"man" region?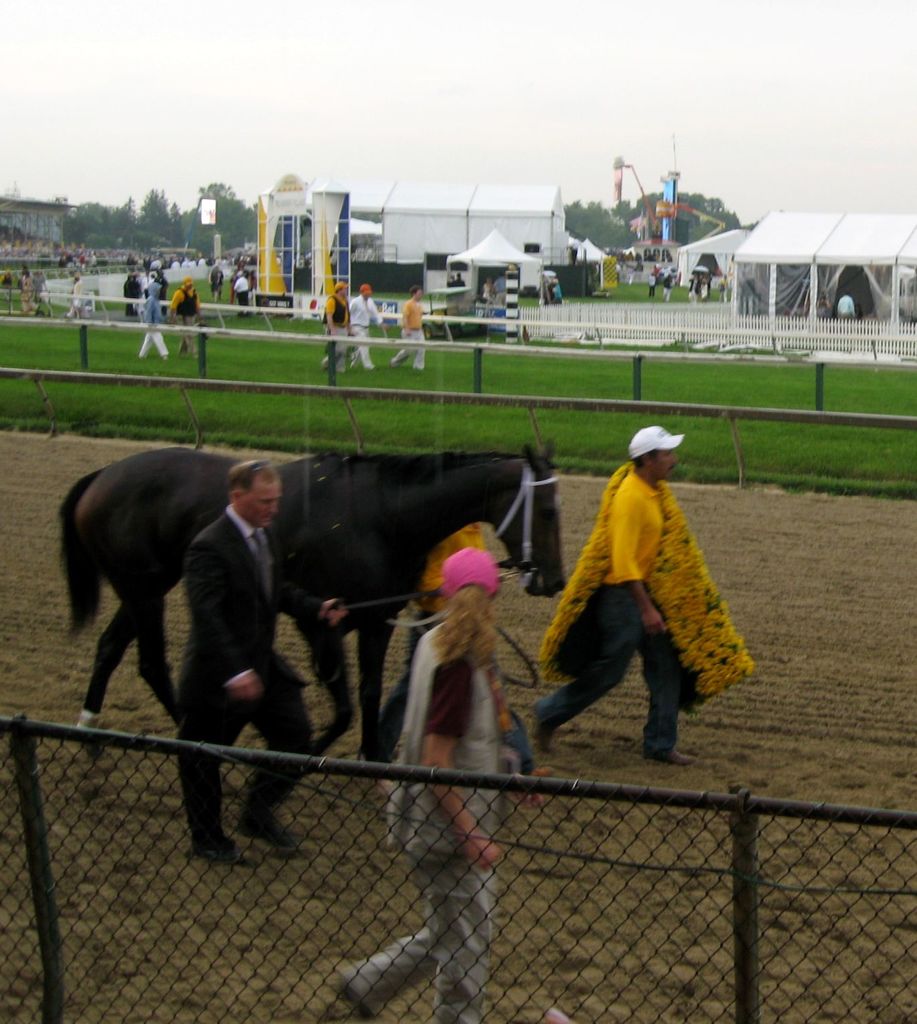
(171,275,205,359)
